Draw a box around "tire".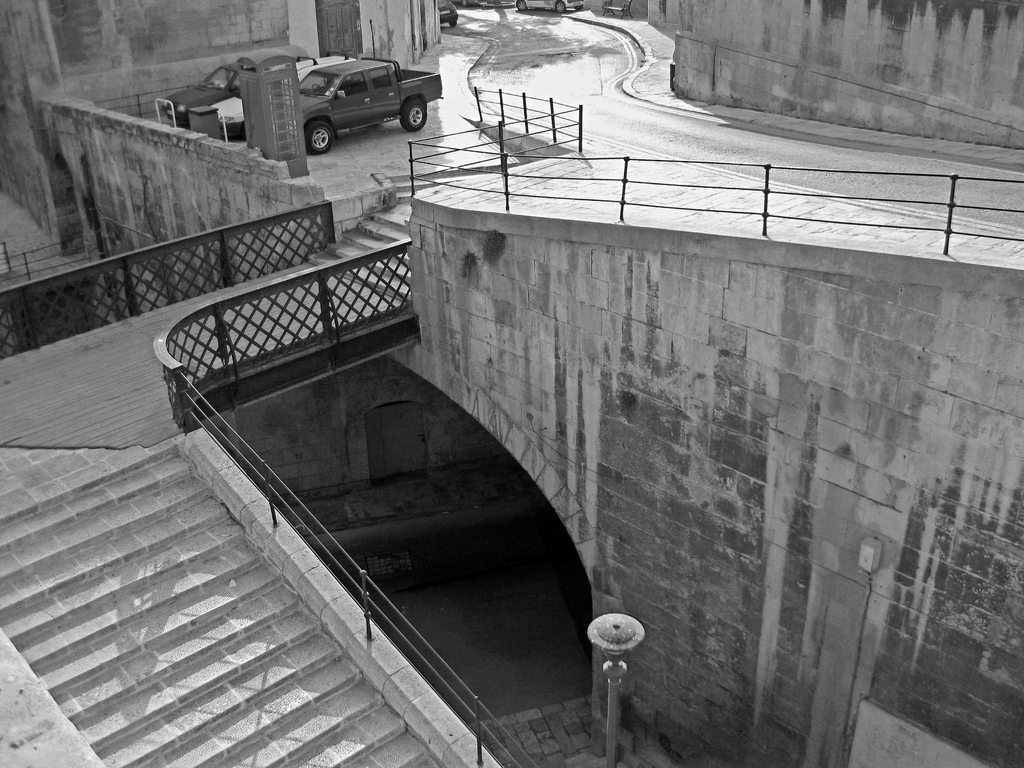
rect(303, 117, 335, 154).
